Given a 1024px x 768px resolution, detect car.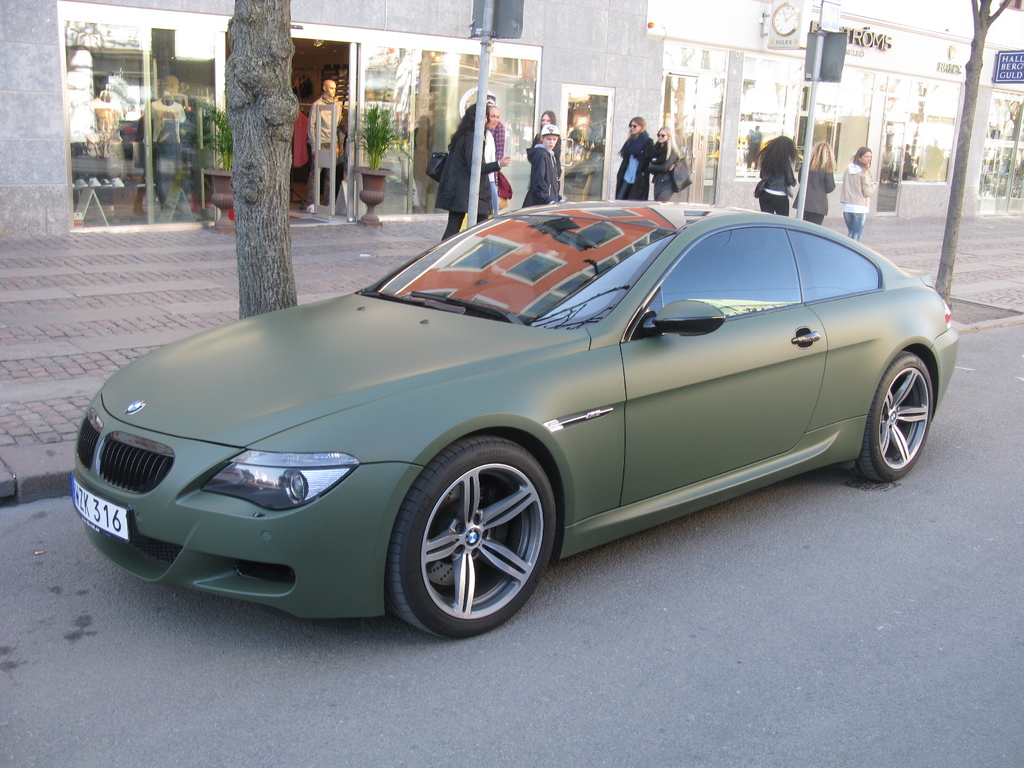
region(62, 193, 960, 637).
